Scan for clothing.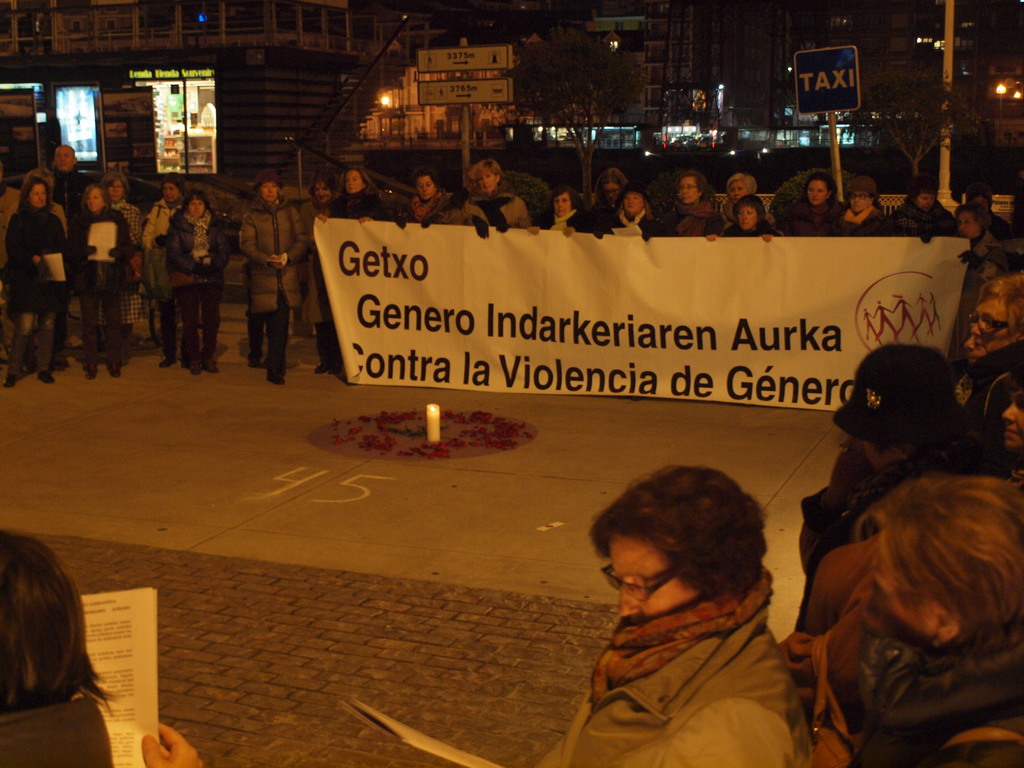
Scan result: x1=656 y1=204 x2=737 y2=243.
